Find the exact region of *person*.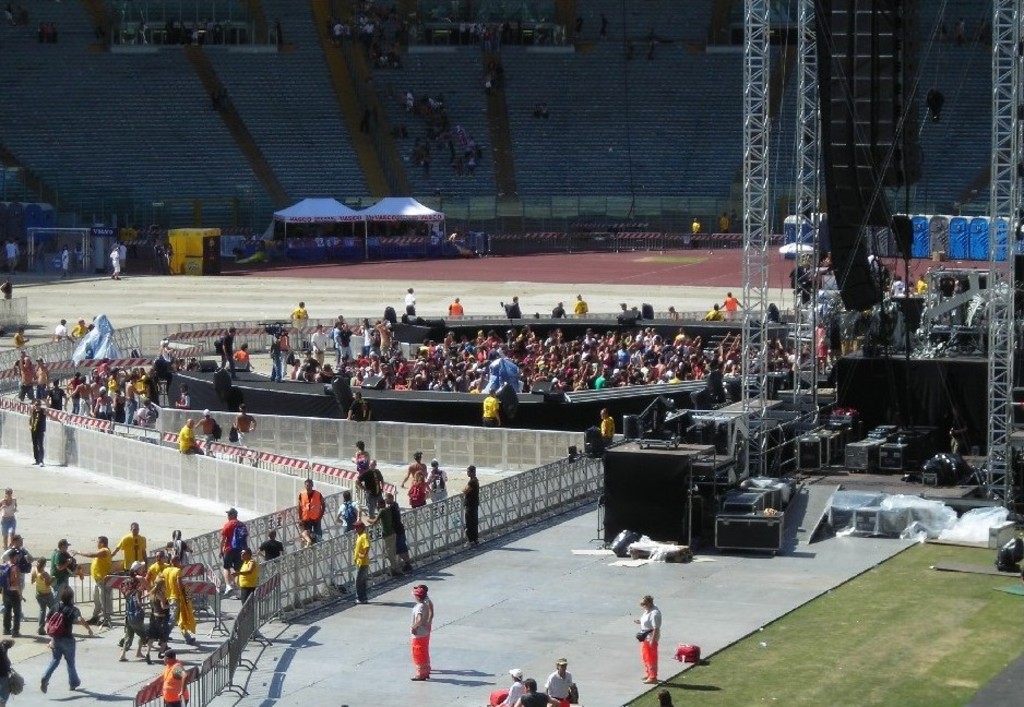
Exact region: x1=294 y1=478 x2=322 y2=541.
